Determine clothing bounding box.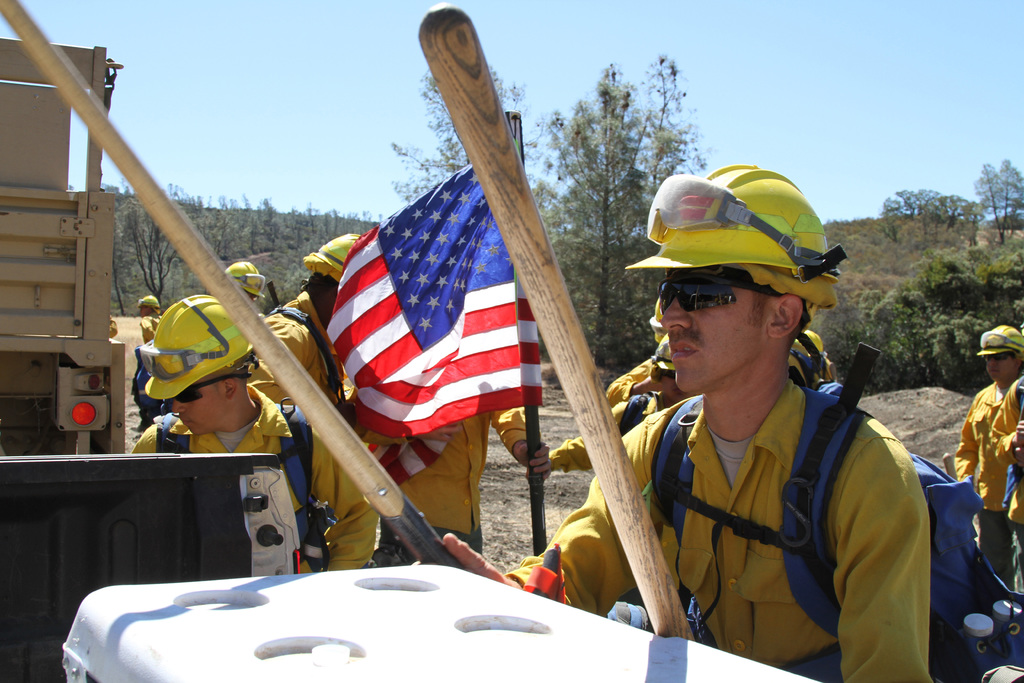
Determined: 504, 381, 934, 682.
